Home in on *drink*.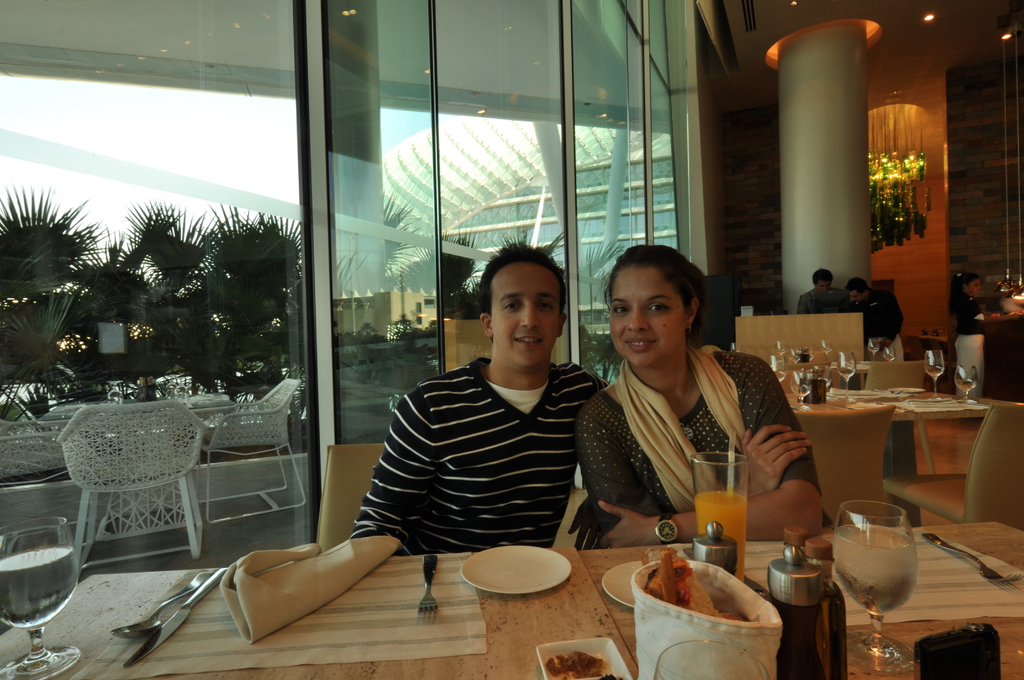
Homed in at 693:491:748:580.
